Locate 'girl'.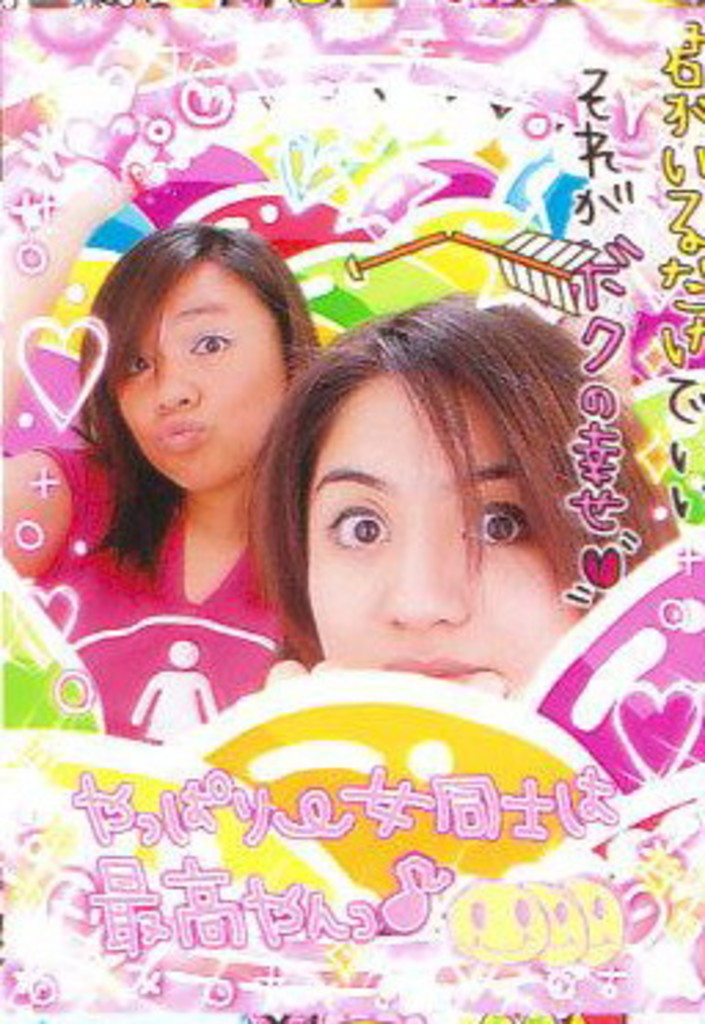
Bounding box: BBox(0, 195, 322, 757).
